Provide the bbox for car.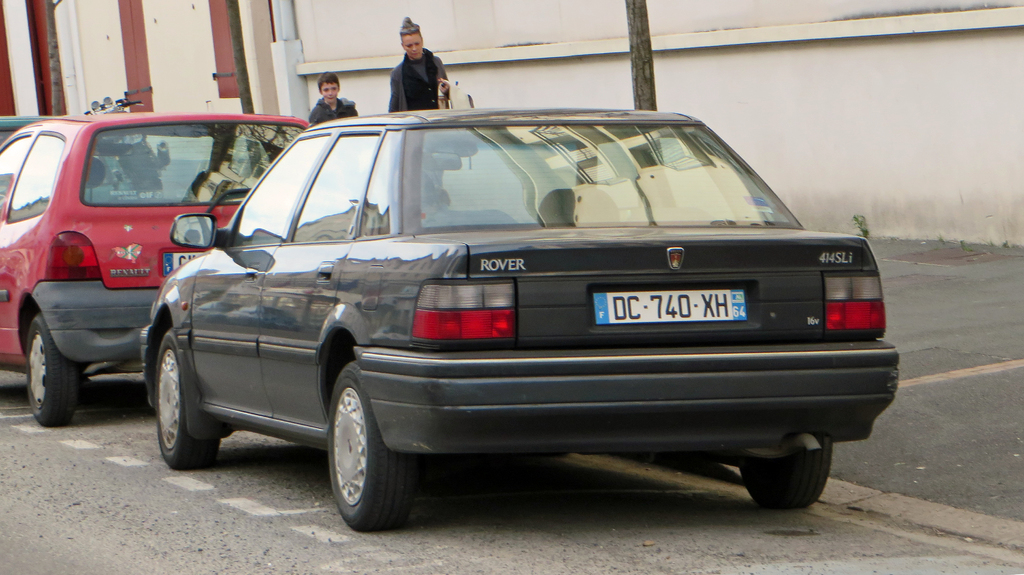
l=0, t=98, r=314, b=423.
